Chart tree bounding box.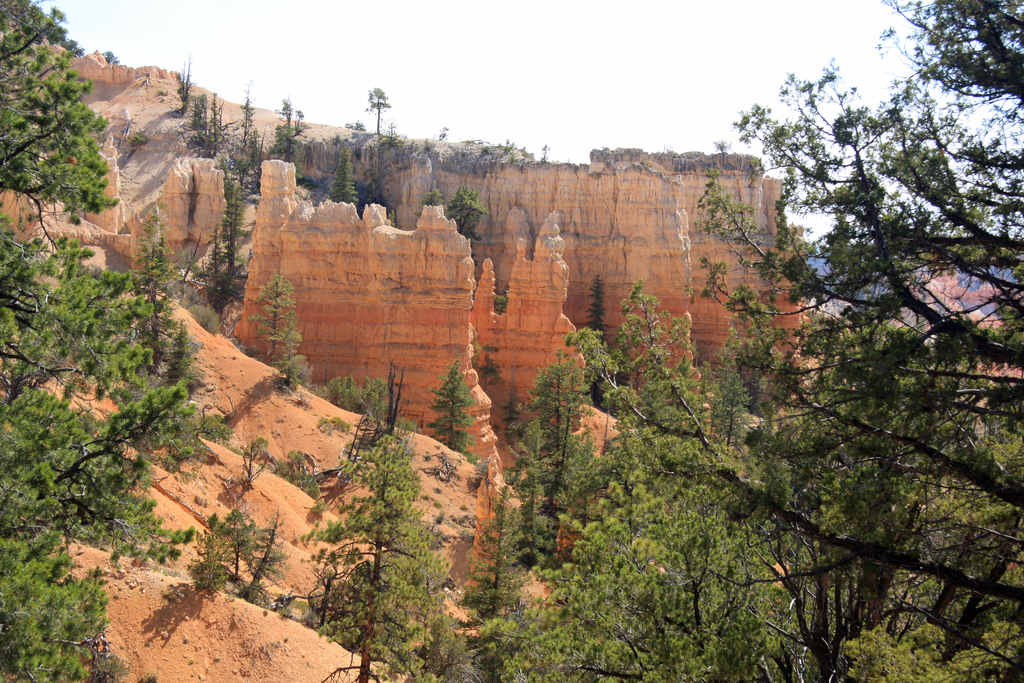
Charted: locate(714, 136, 731, 157).
